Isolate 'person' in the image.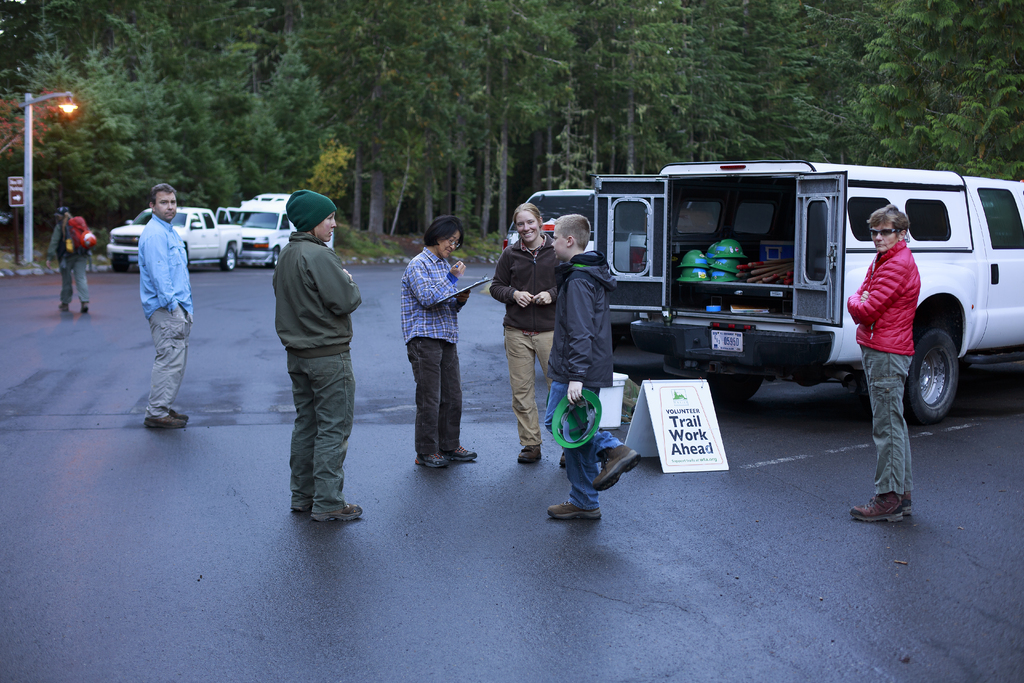
Isolated region: (x1=138, y1=185, x2=193, y2=429).
